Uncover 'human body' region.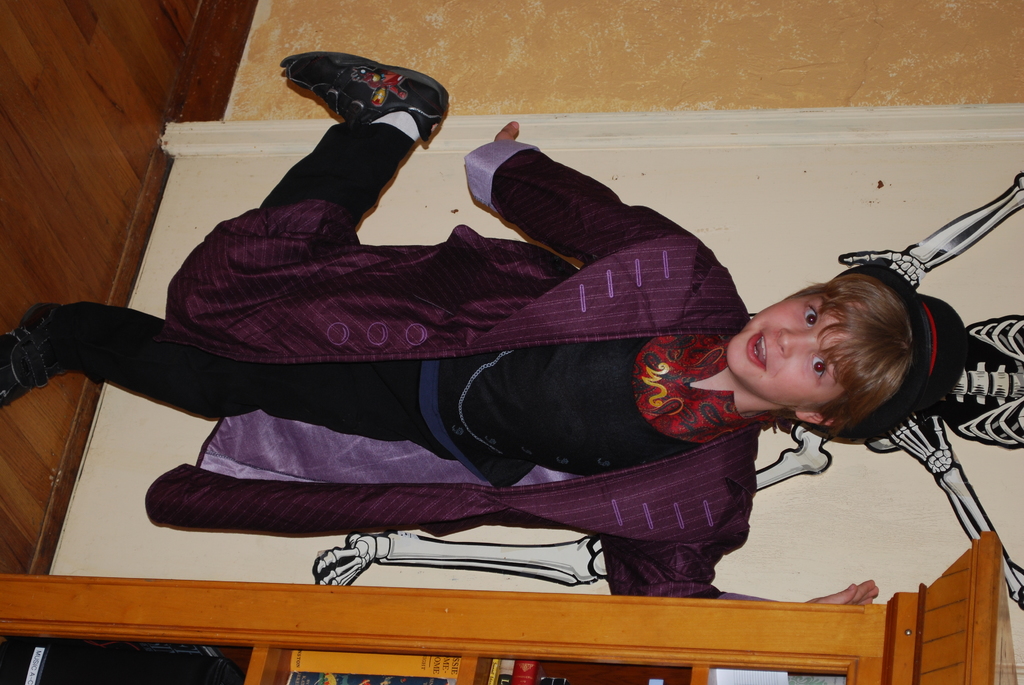
Uncovered: bbox(164, 138, 761, 597).
